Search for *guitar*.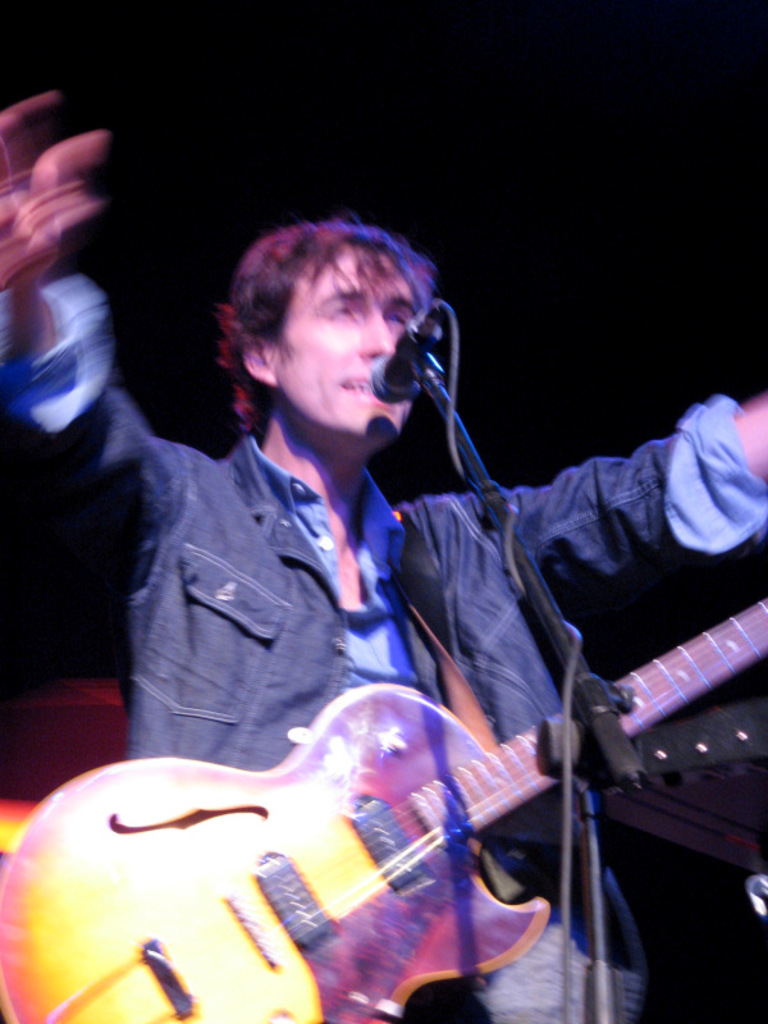
Found at {"left": 0, "top": 596, "right": 767, "bottom": 1023}.
